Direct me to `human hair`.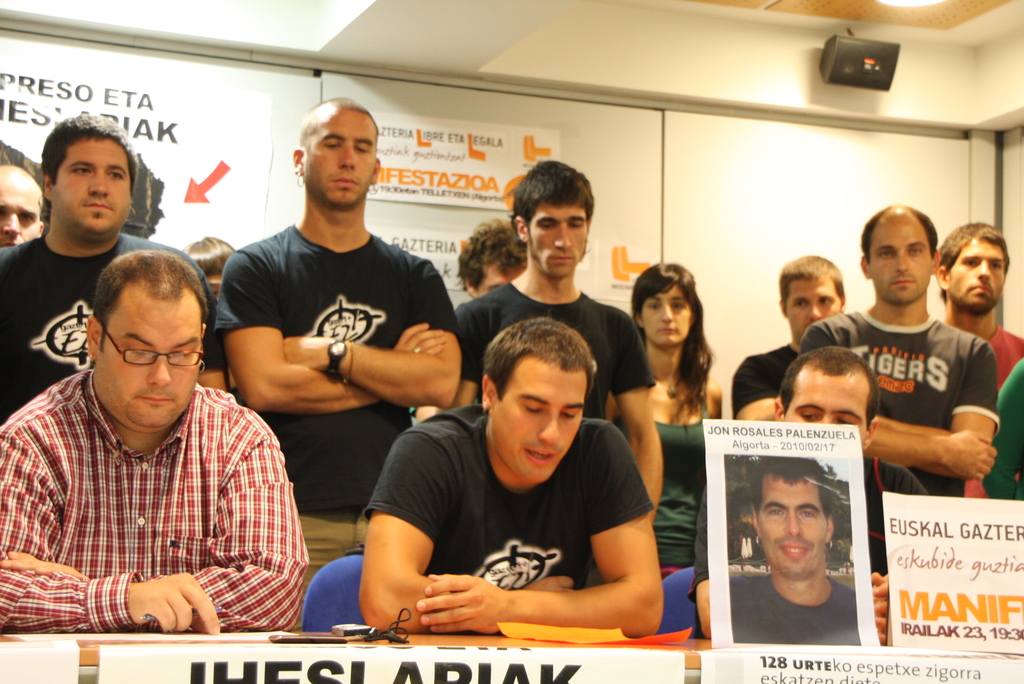
Direction: Rect(36, 109, 141, 196).
